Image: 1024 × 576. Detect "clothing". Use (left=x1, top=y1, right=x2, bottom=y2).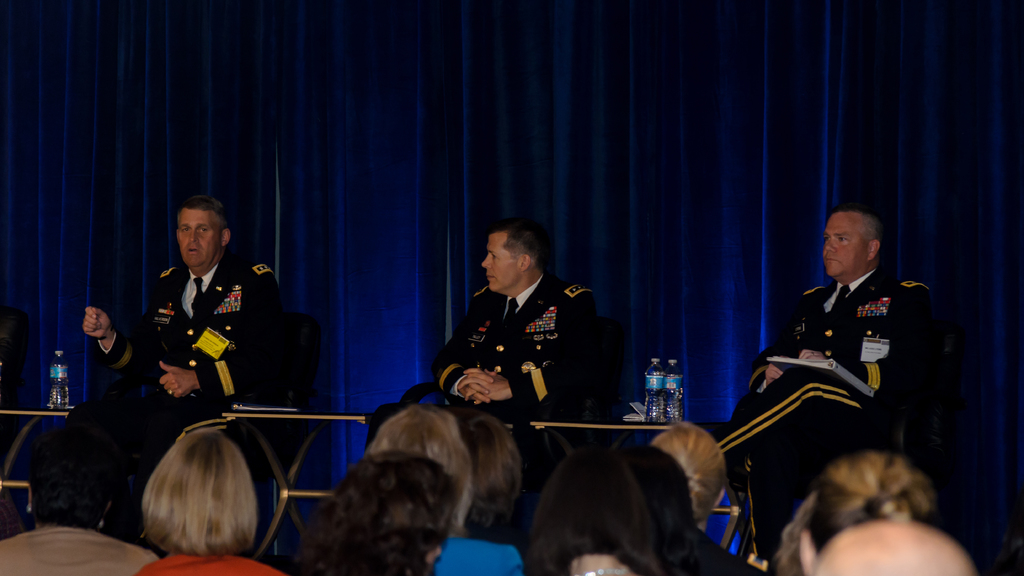
(left=4, top=519, right=161, bottom=575).
